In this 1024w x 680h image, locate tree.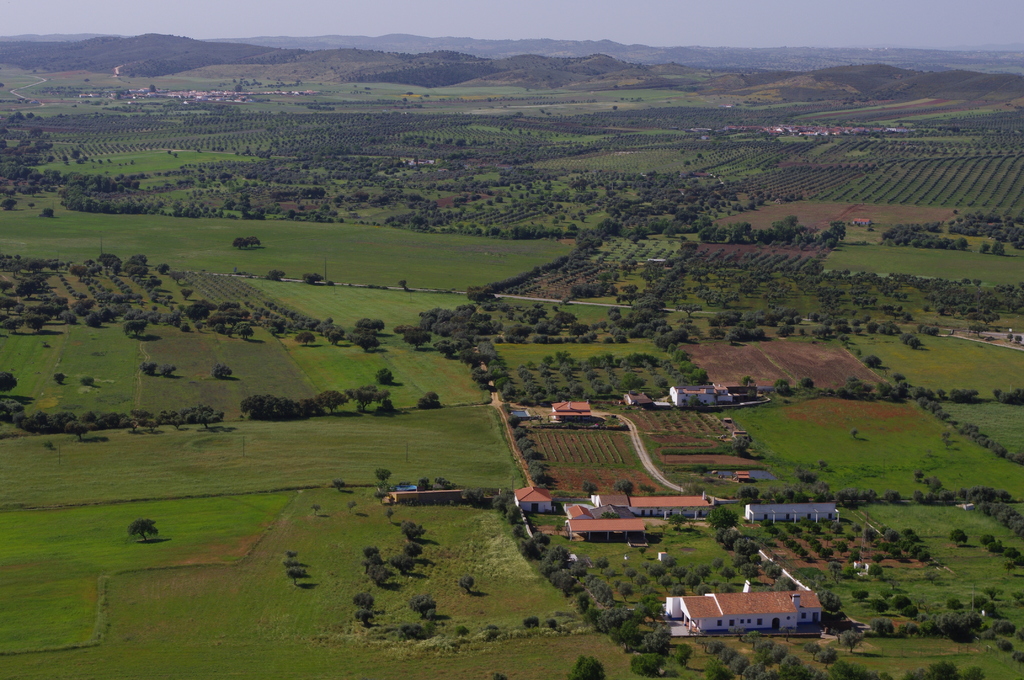
Bounding box: l=858, t=596, r=882, b=616.
